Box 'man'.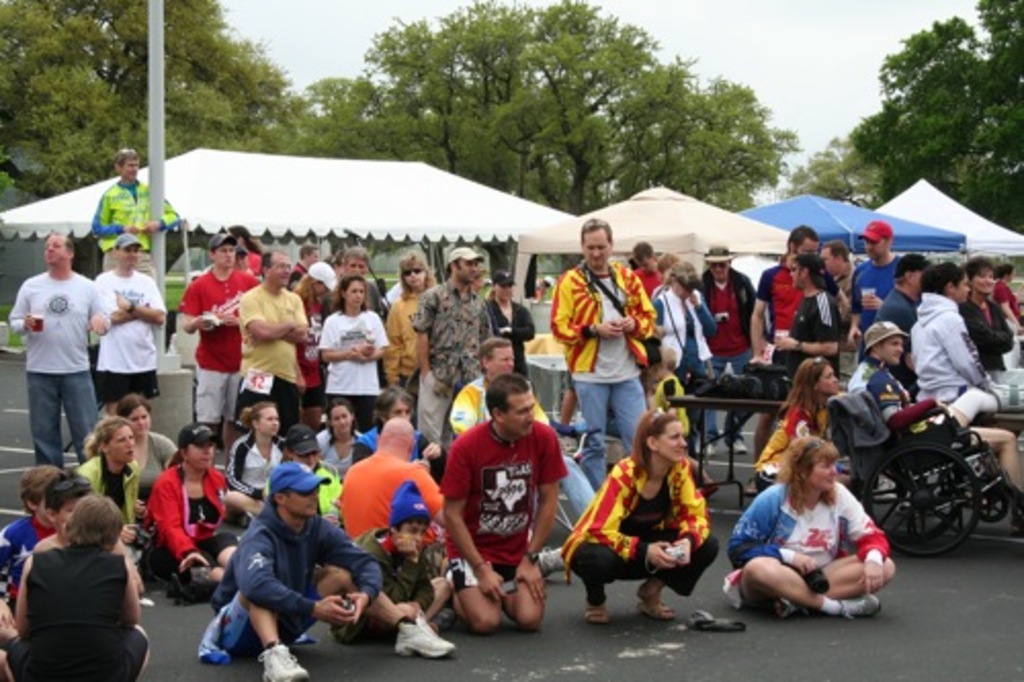
700,250,758,399.
